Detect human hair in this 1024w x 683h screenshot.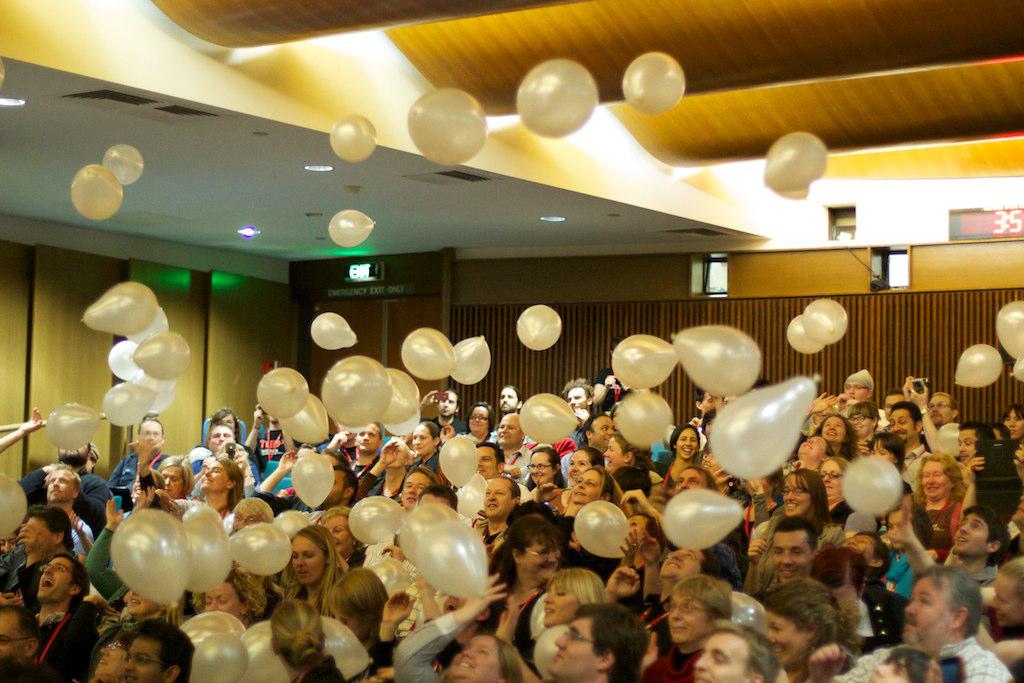
Detection: x1=577, y1=601, x2=657, y2=682.
